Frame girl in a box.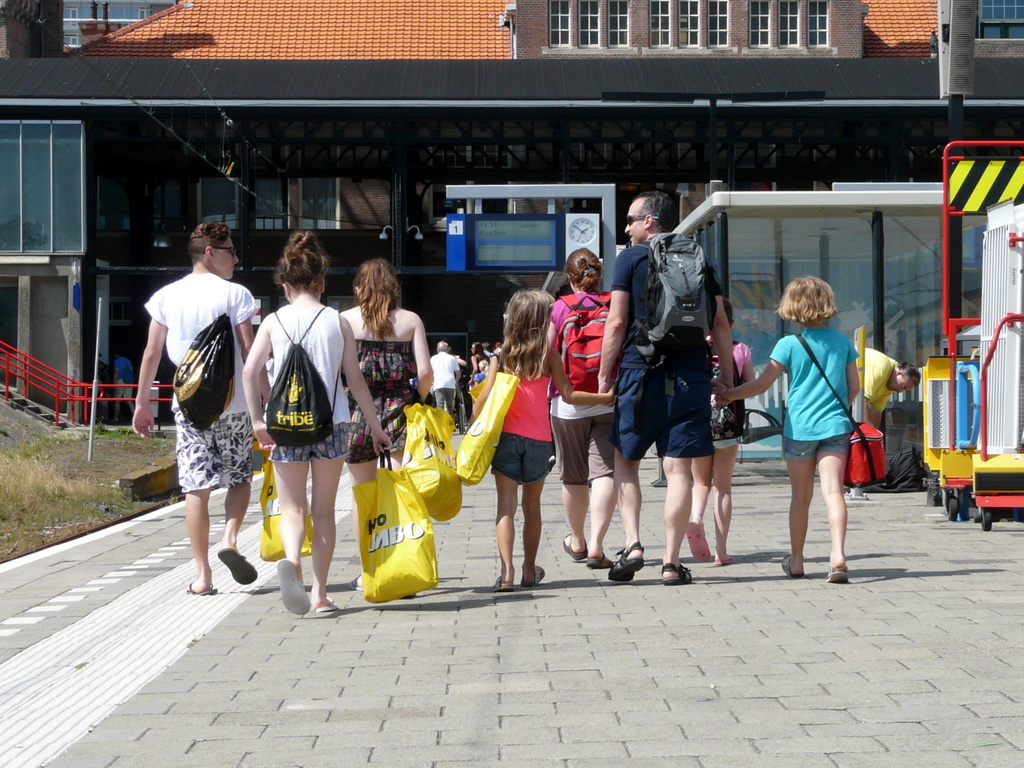
[x1=342, y1=256, x2=437, y2=589].
